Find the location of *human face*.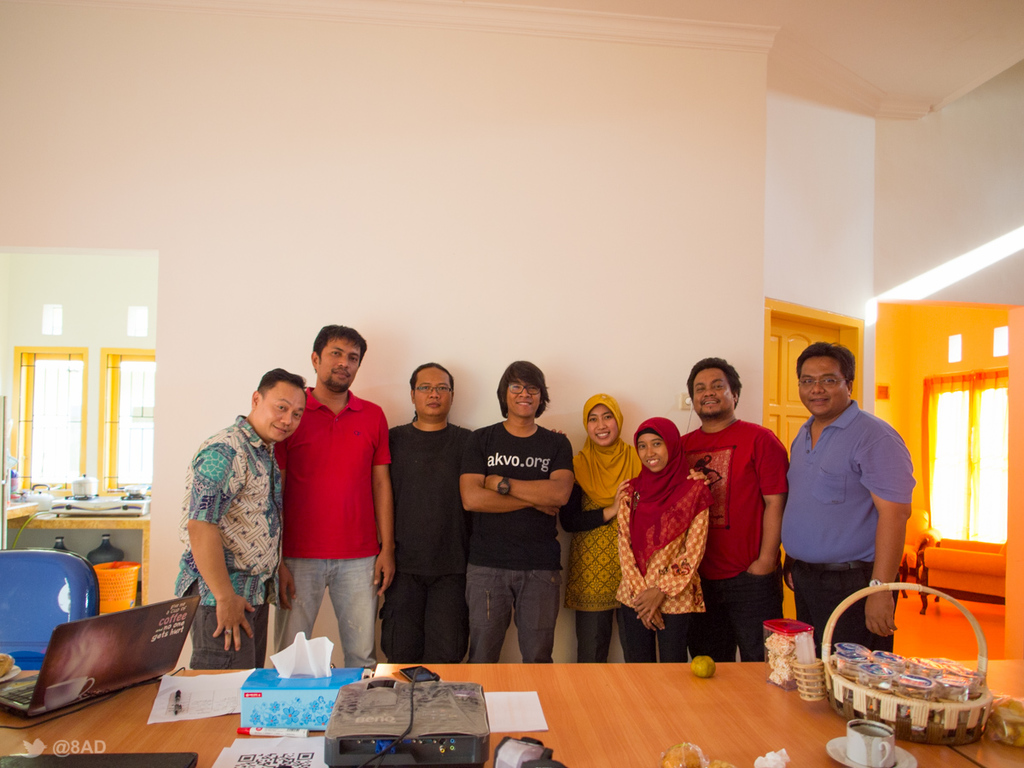
Location: [799, 353, 851, 417].
